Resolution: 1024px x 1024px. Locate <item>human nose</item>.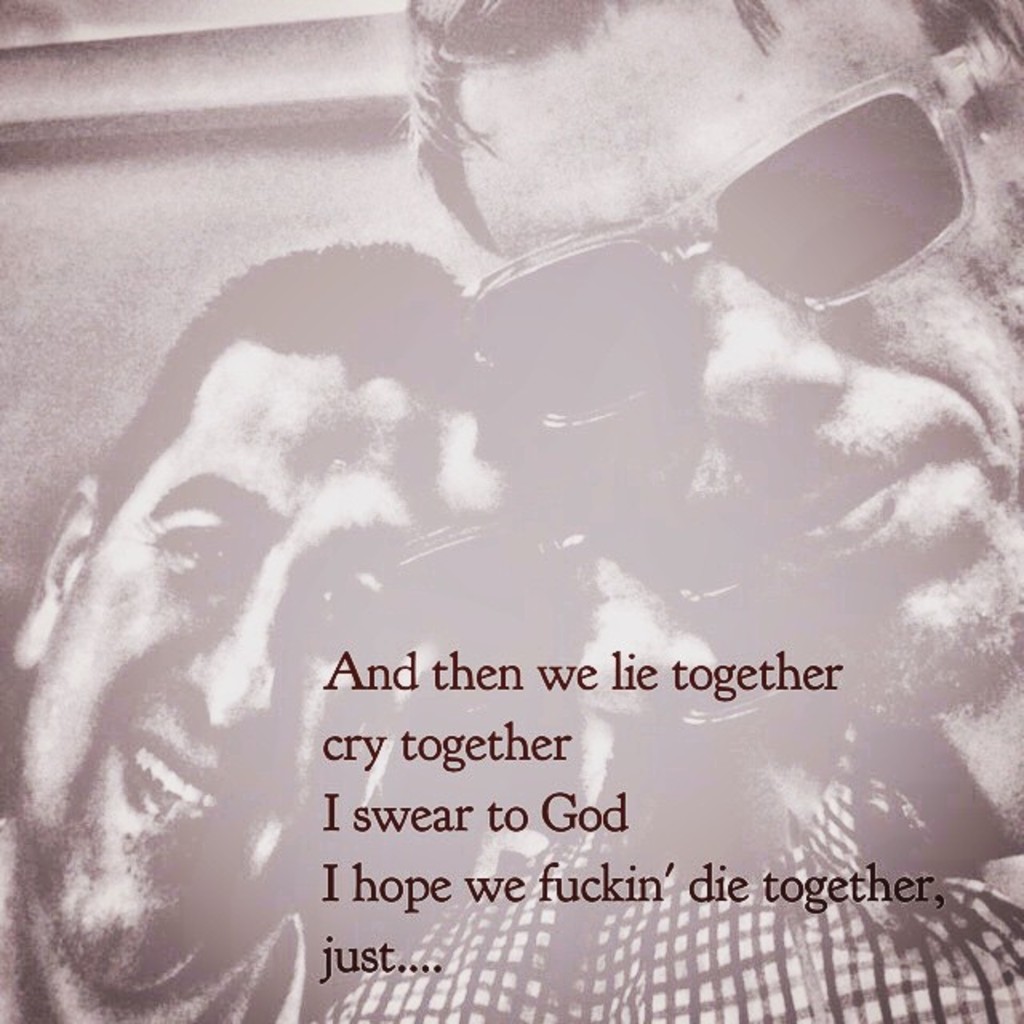
181/531/290/730.
